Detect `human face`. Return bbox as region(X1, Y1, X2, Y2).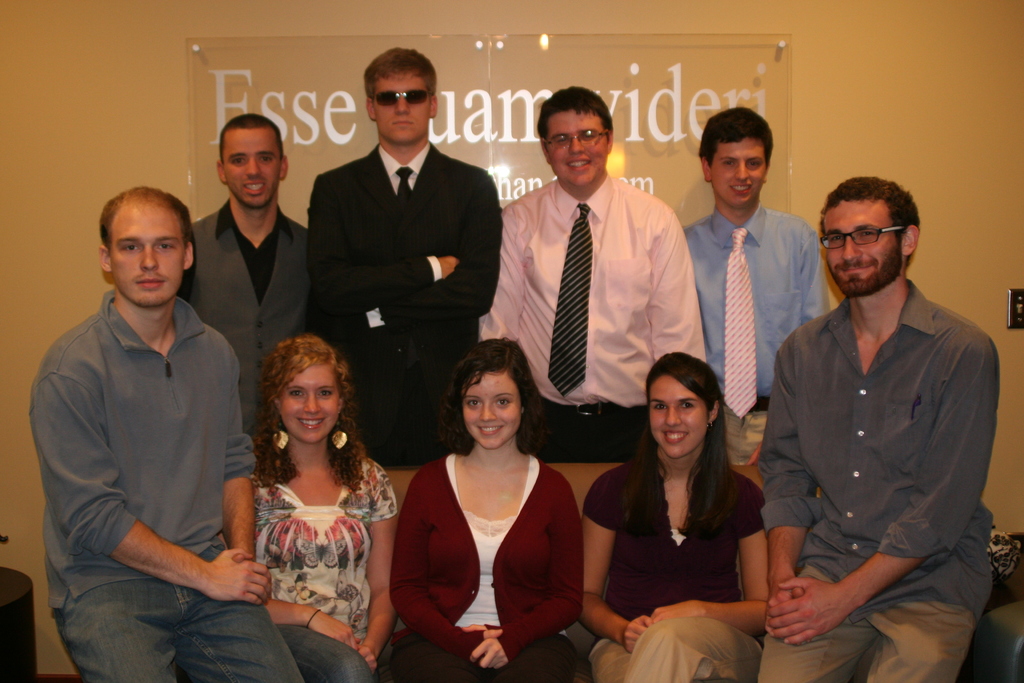
region(280, 363, 337, 446).
